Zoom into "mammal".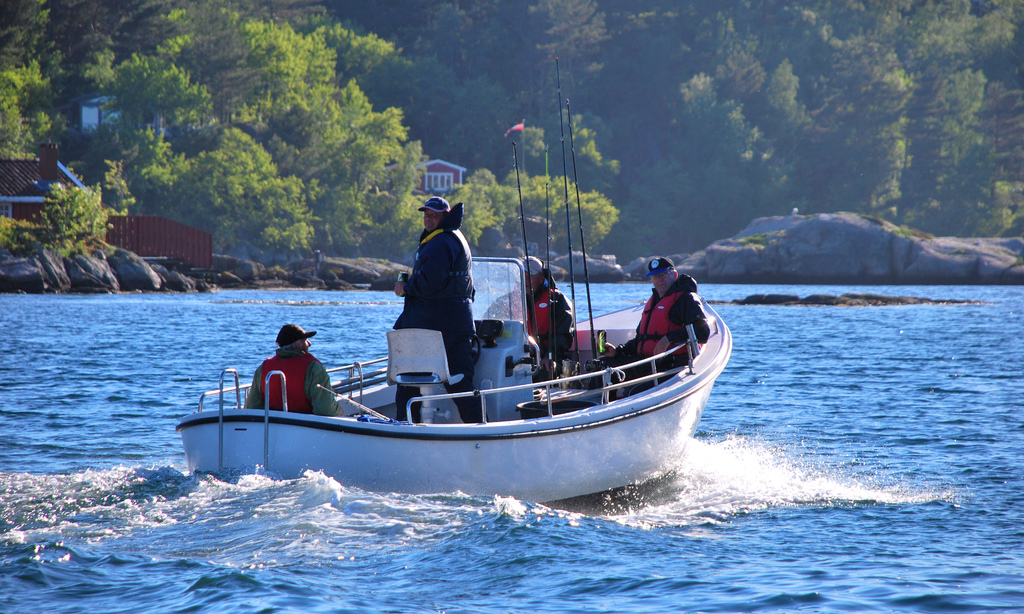
Zoom target: 245,323,345,417.
